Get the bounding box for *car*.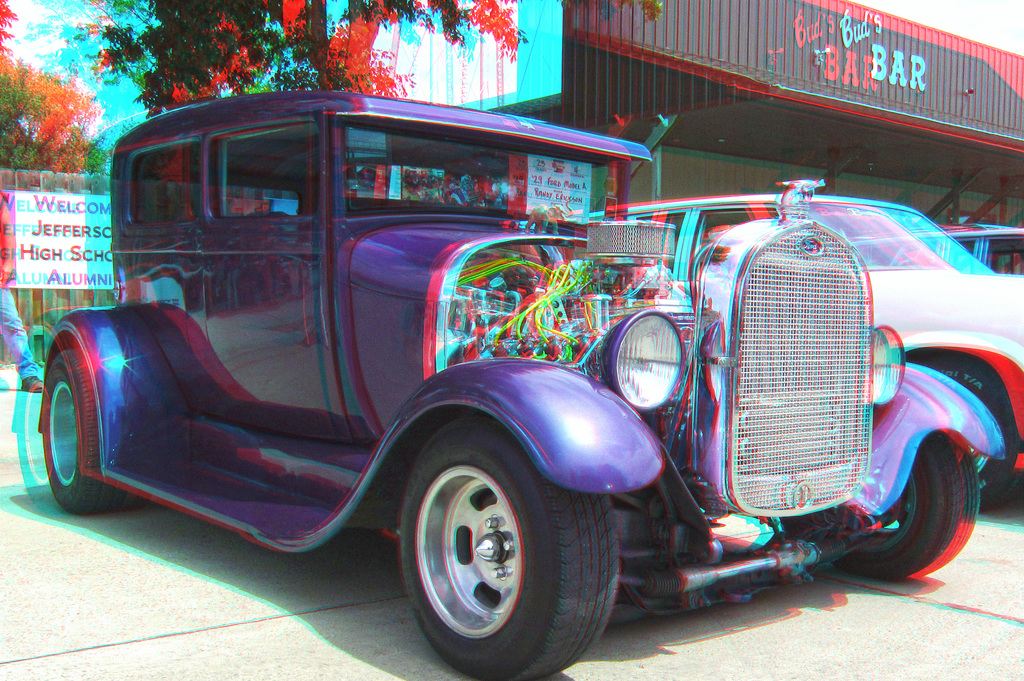
[x1=46, y1=91, x2=917, y2=674].
